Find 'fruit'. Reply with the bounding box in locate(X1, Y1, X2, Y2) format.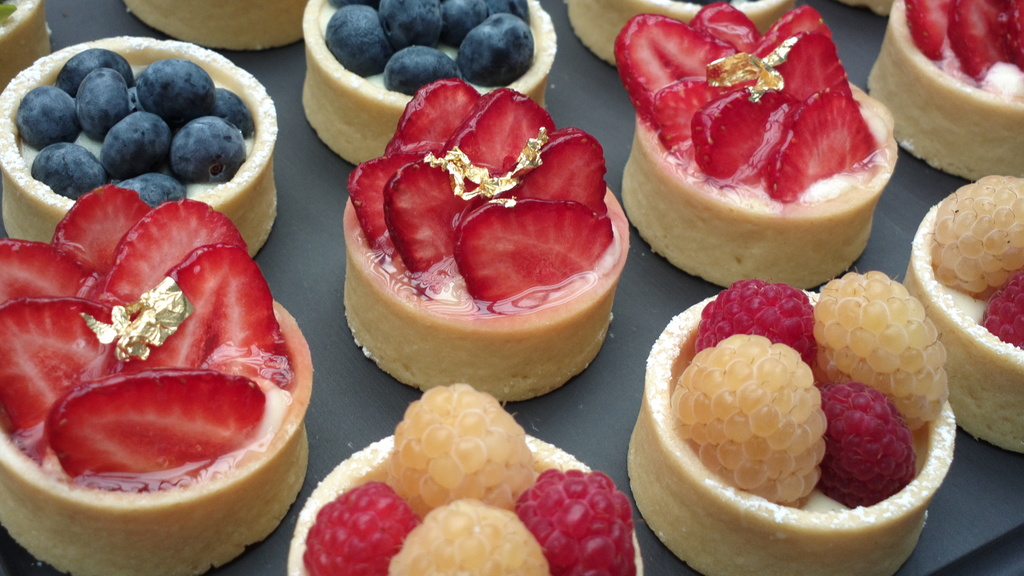
locate(511, 468, 642, 575).
